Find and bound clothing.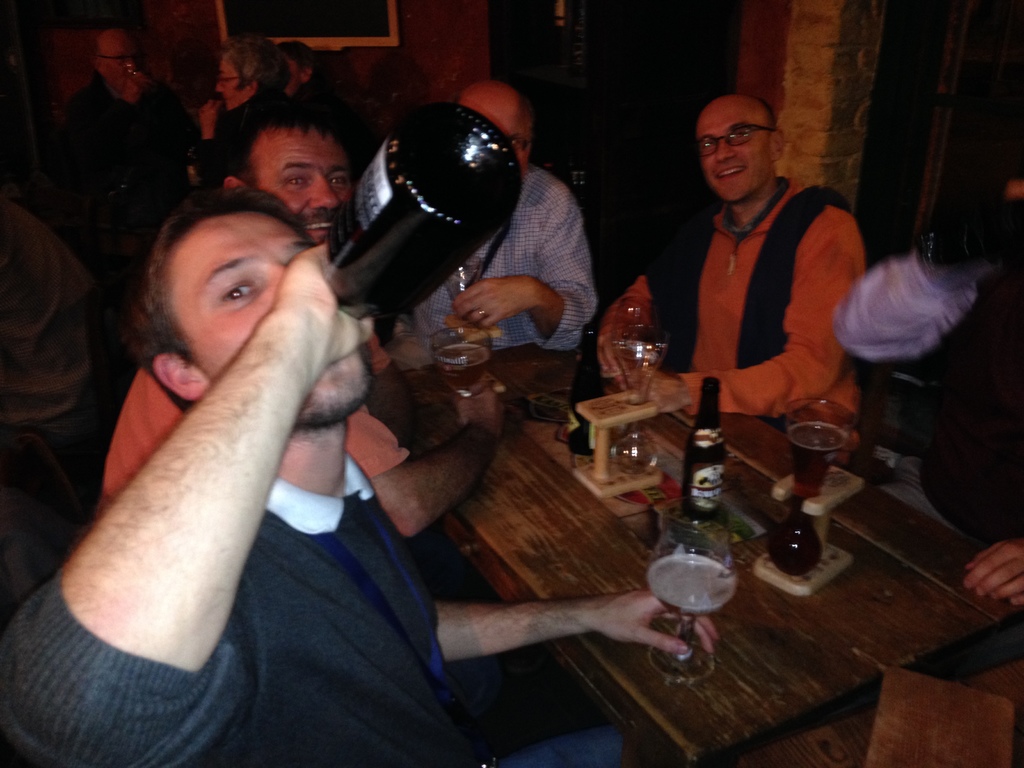
Bound: select_region(92, 365, 412, 523).
